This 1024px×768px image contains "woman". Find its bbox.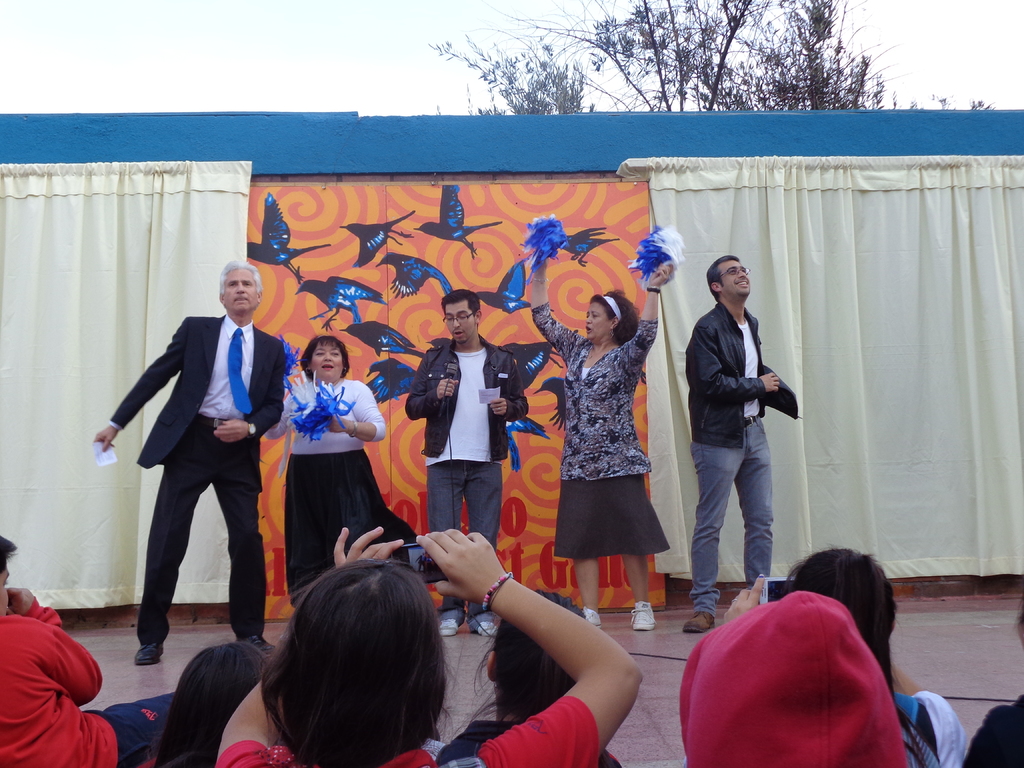
box(550, 273, 668, 620).
